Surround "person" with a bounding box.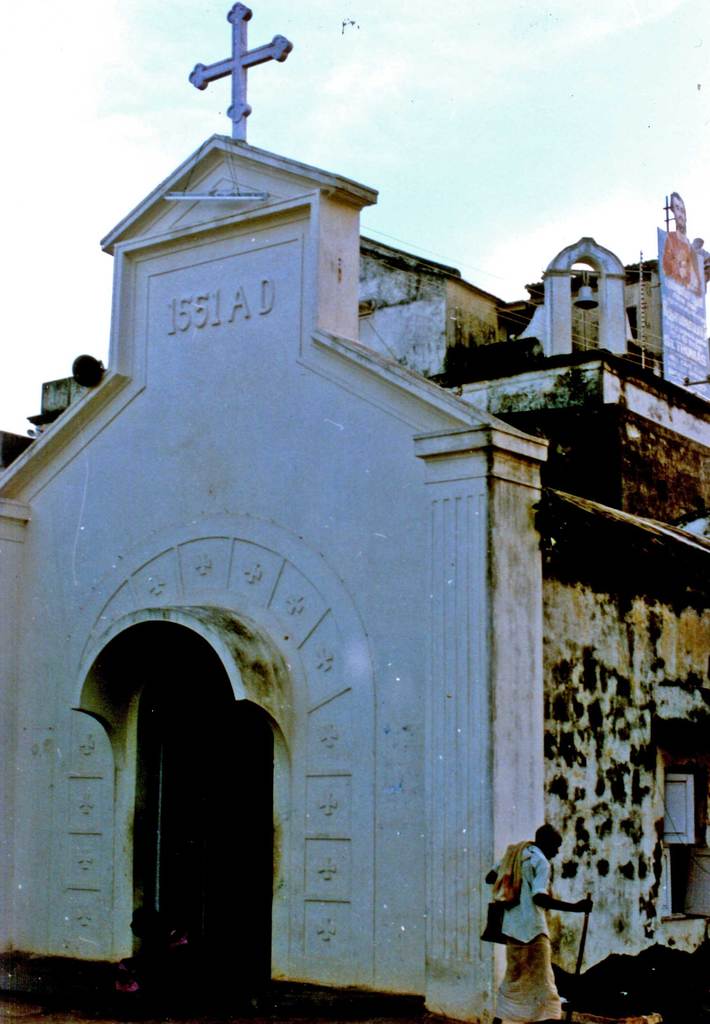
(663, 189, 703, 291).
